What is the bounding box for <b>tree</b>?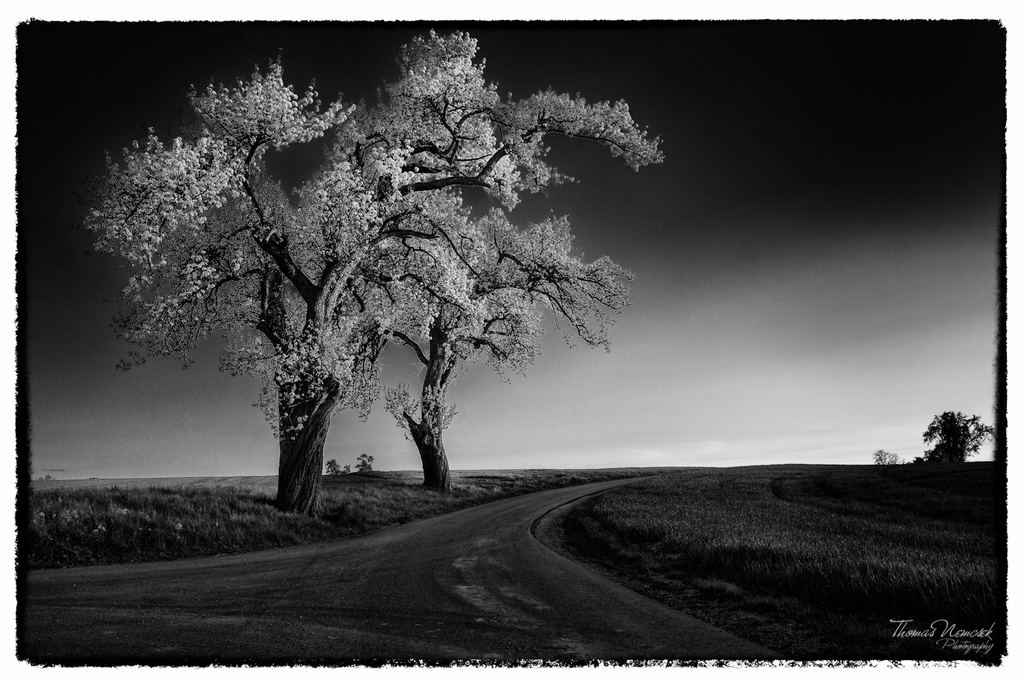
pyautogui.locateOnScreen(870, 445, 898, 462).
